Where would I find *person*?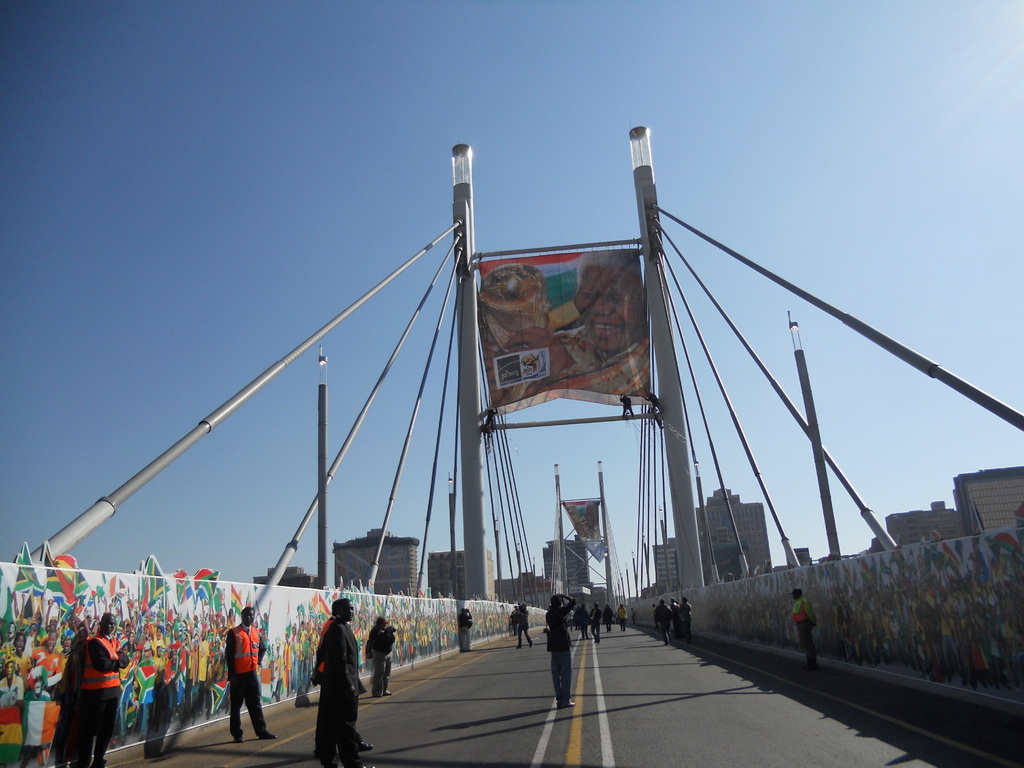
At (left=580, top=605, right=586, bottom=638).
